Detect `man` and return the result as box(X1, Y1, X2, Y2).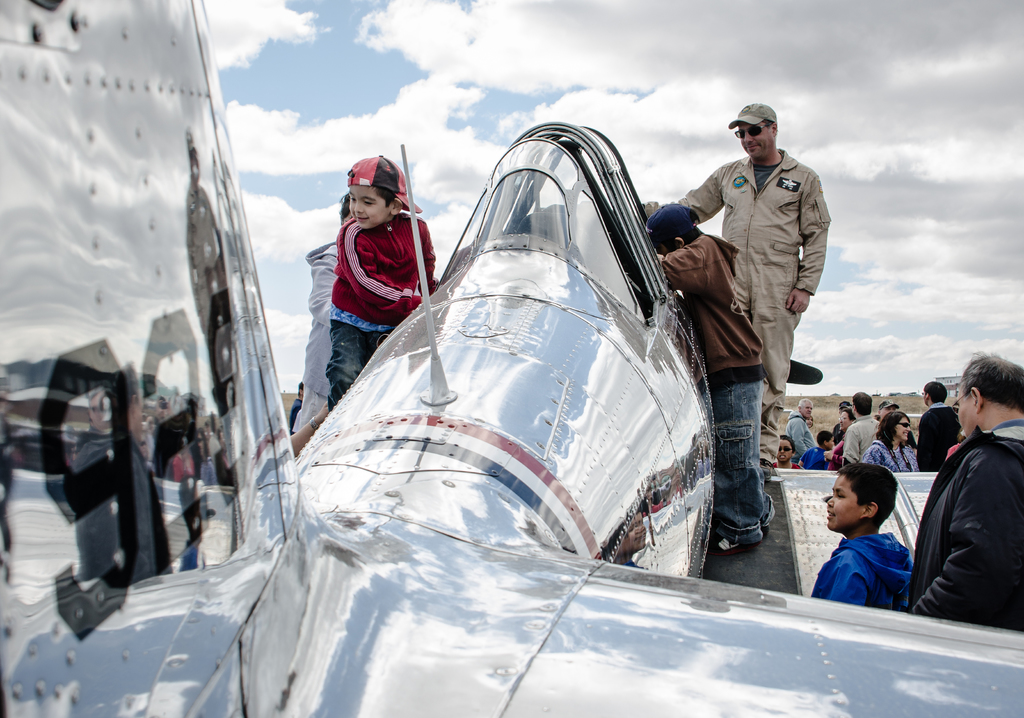
box(635, 102, 832, 487).
